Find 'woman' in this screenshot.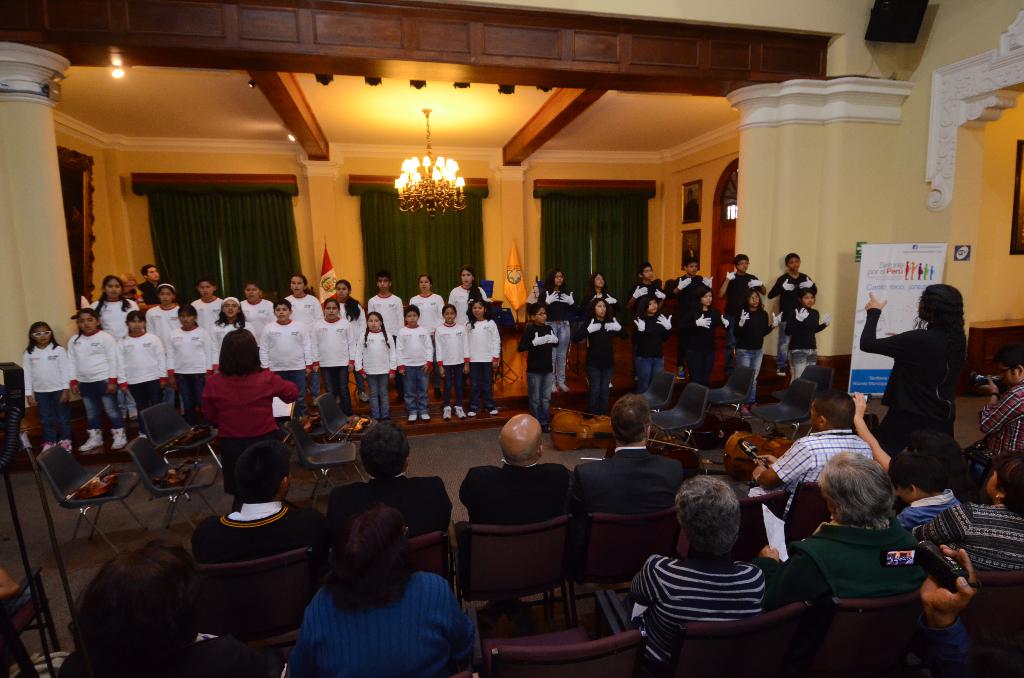
The bounding box for 'woman' is (x1=203, y1=333, x2=299, y2=508).
